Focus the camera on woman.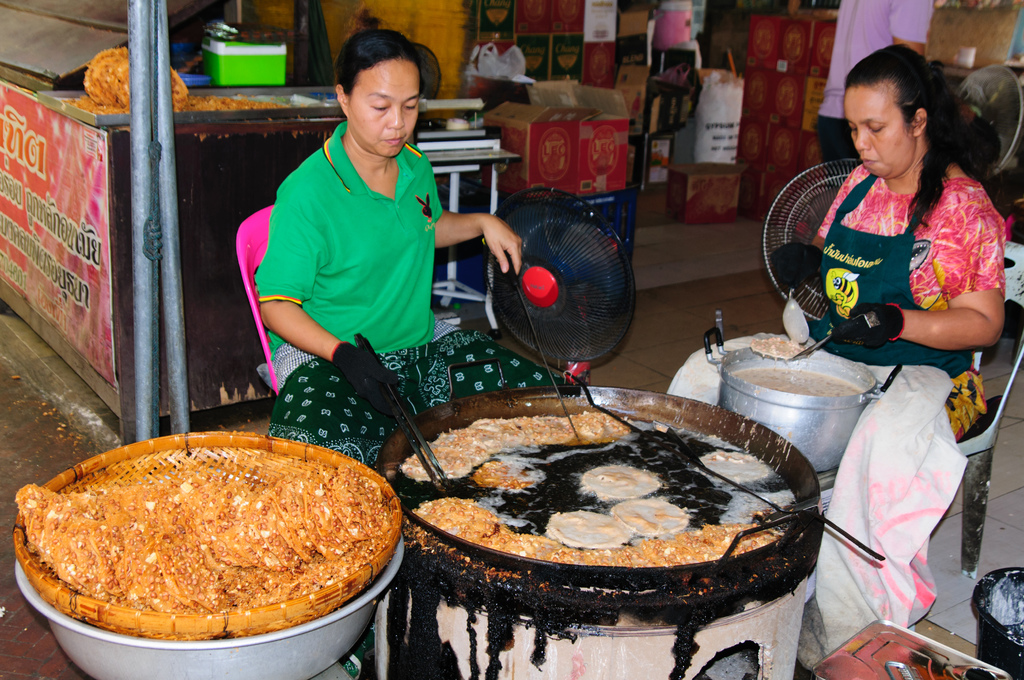
Focus region: region(798, 71, 1004, 622).
